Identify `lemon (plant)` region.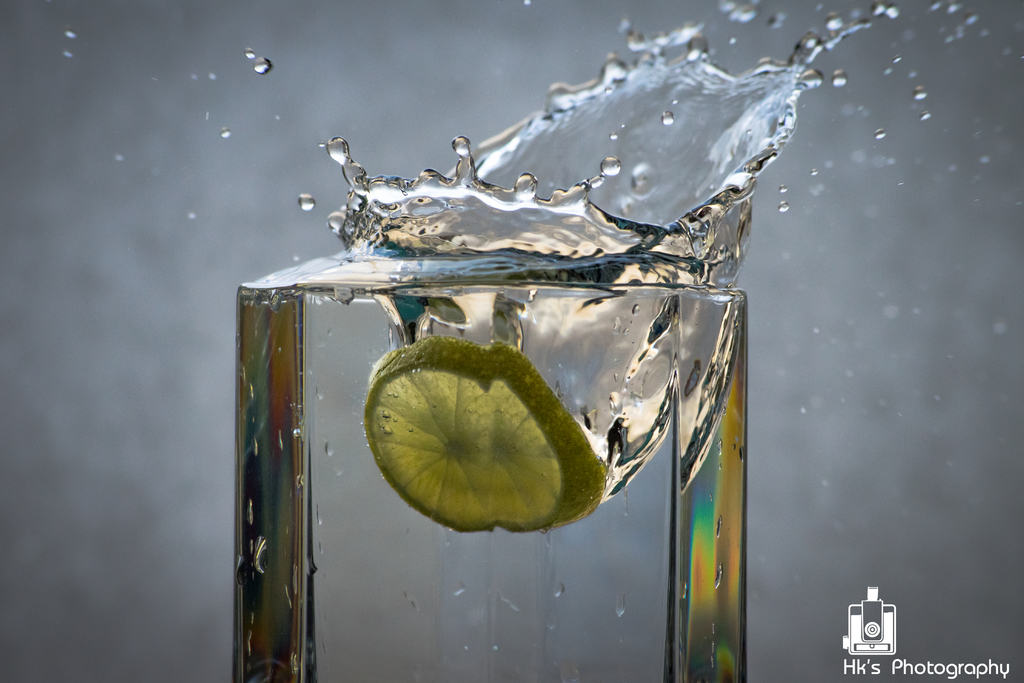
Region: bbox=(371, 334, 595, 533).
